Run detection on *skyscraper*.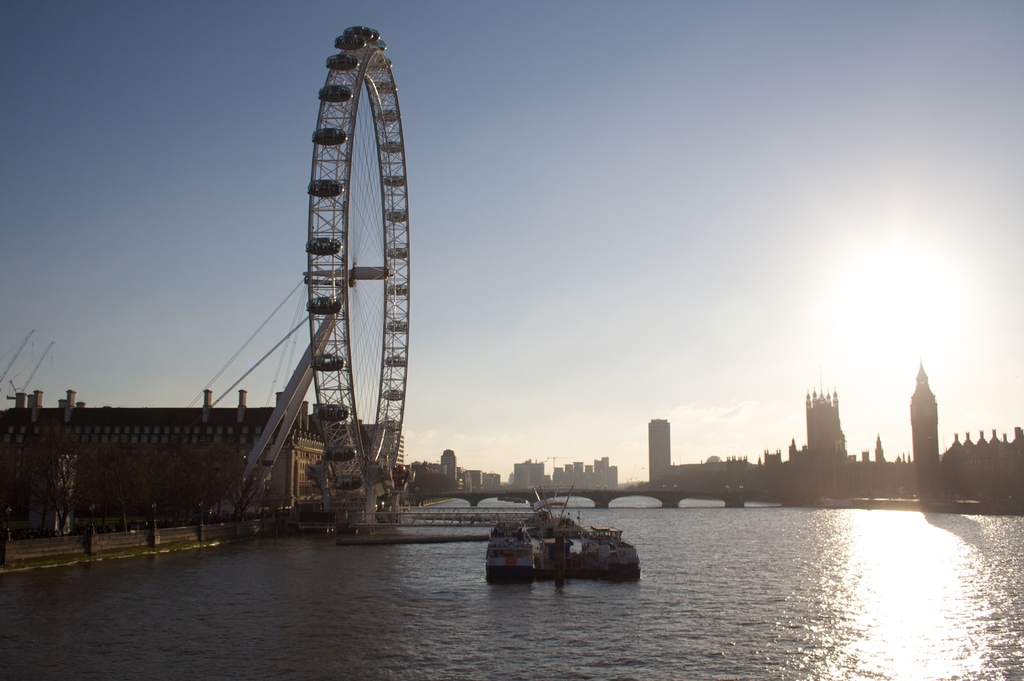
Result: bbox(648, 414, 675, 485).
